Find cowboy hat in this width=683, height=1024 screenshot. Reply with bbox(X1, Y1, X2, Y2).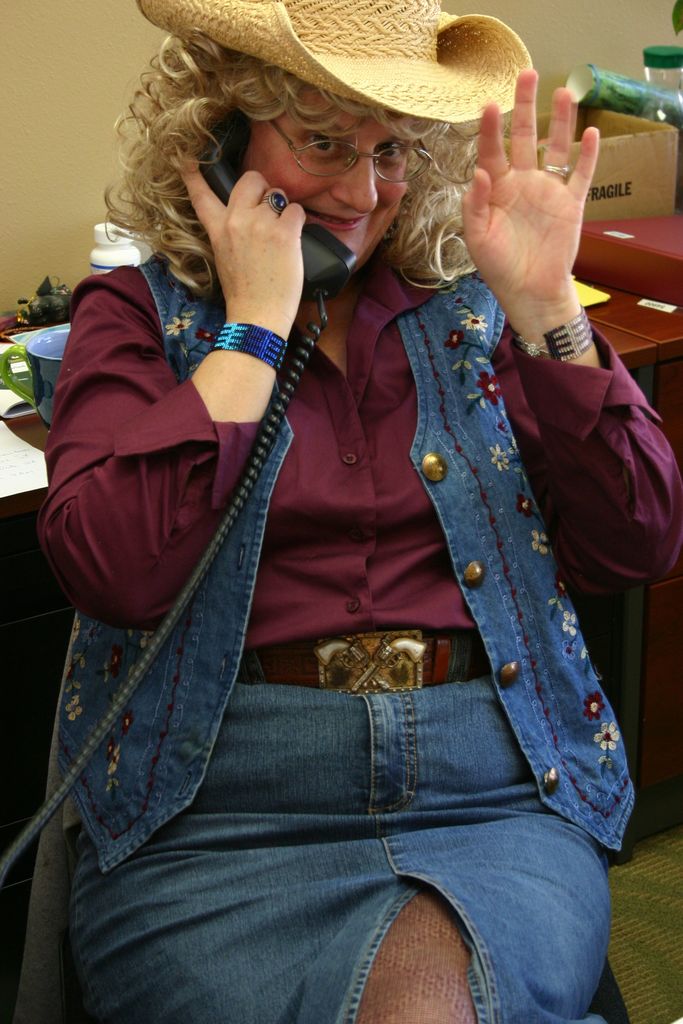
bbox(137, 0, 540, 127).
